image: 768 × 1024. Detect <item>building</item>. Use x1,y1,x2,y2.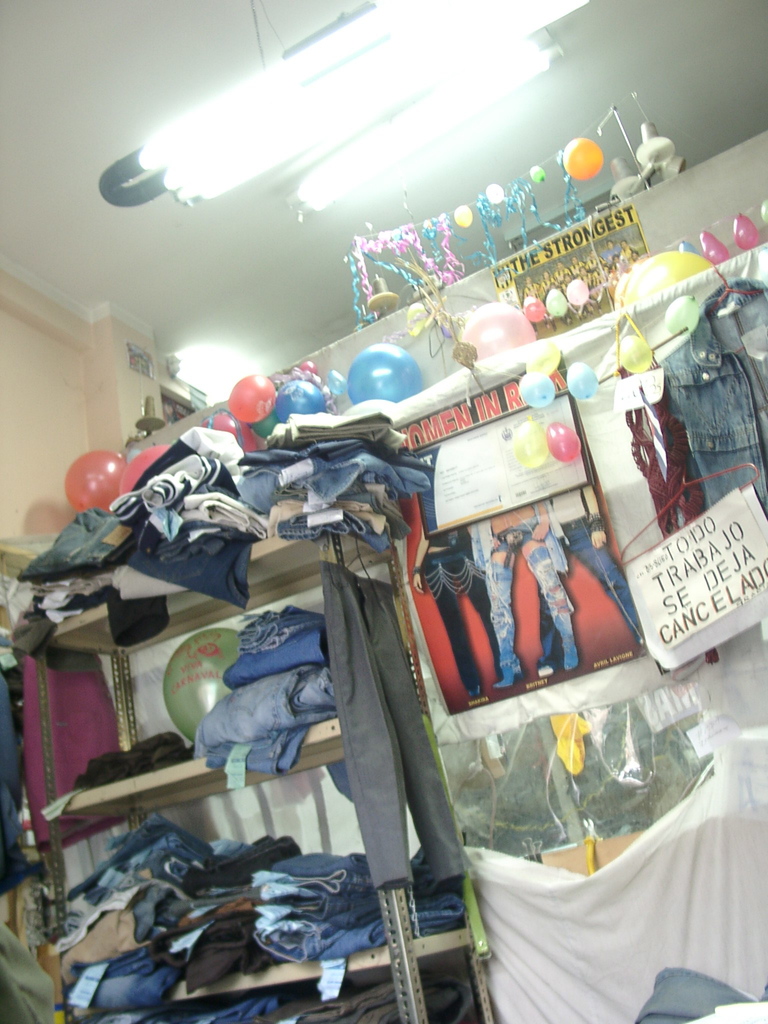
0,0,767,1023.
